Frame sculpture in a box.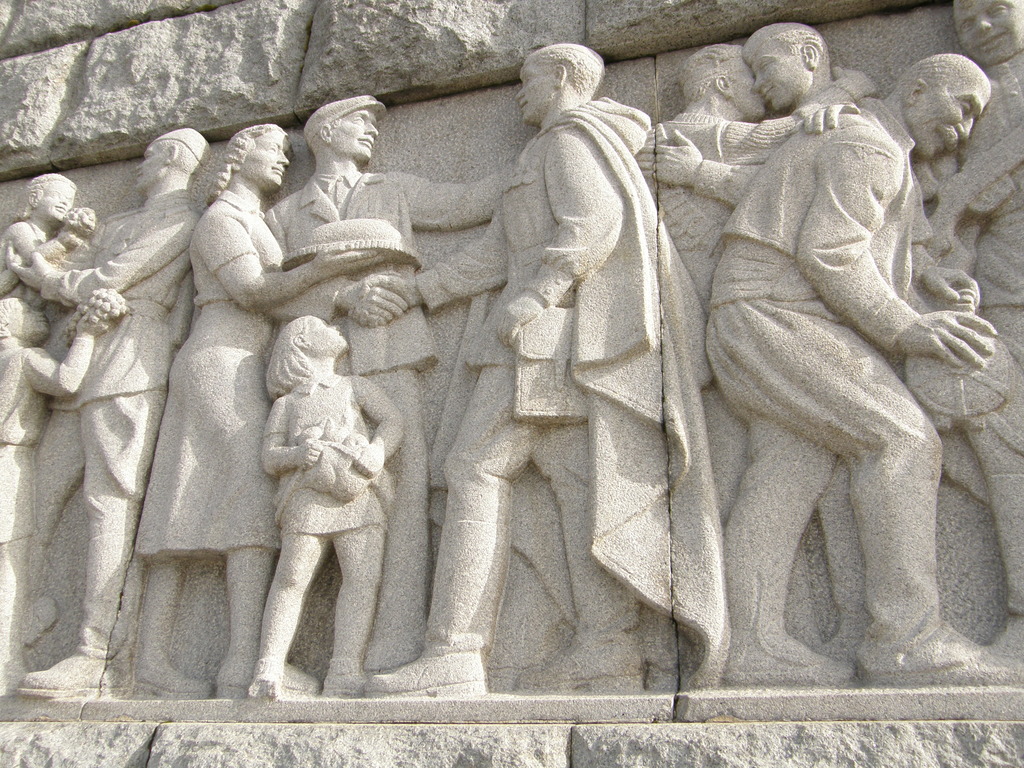
x1=620, y1=40, x2=873, y2=694.
